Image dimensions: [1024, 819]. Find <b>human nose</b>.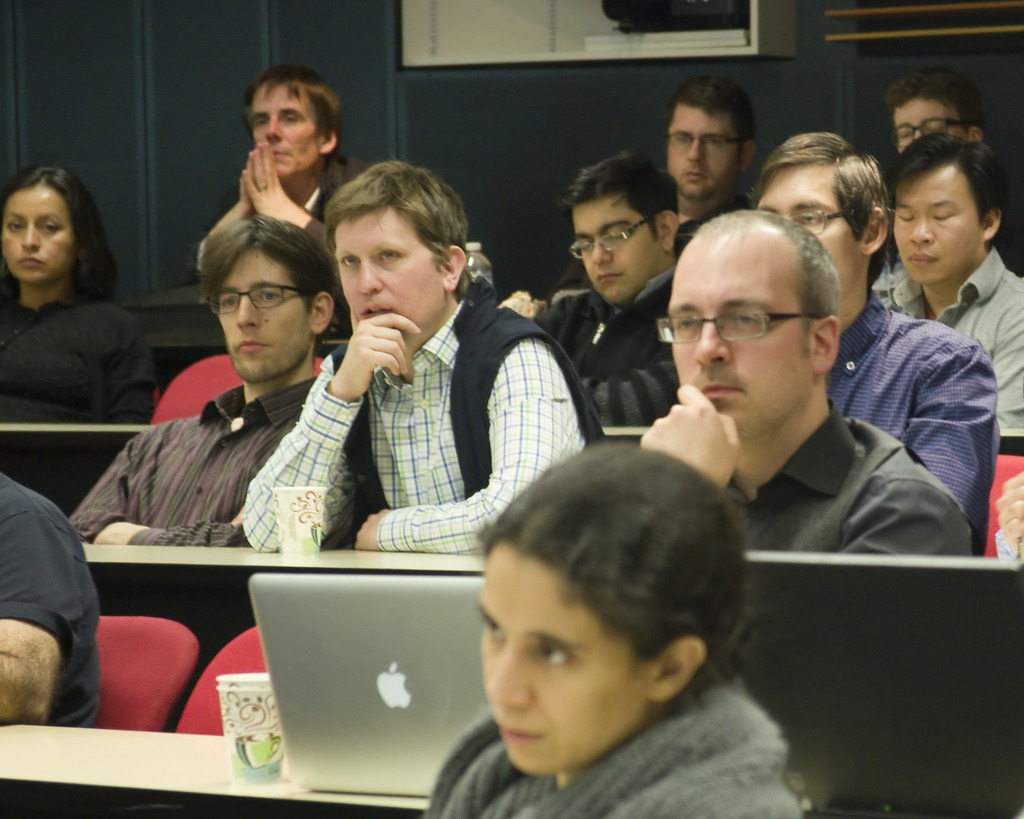
rect(19, 223, 45, 253).
